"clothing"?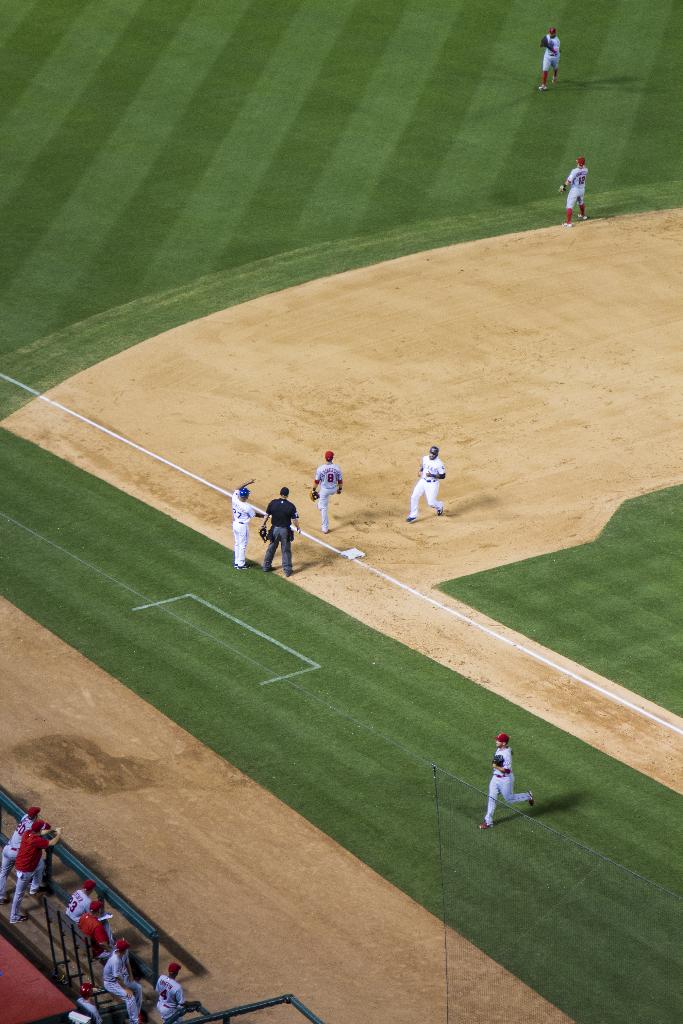
[234, 495, 259, 572]
